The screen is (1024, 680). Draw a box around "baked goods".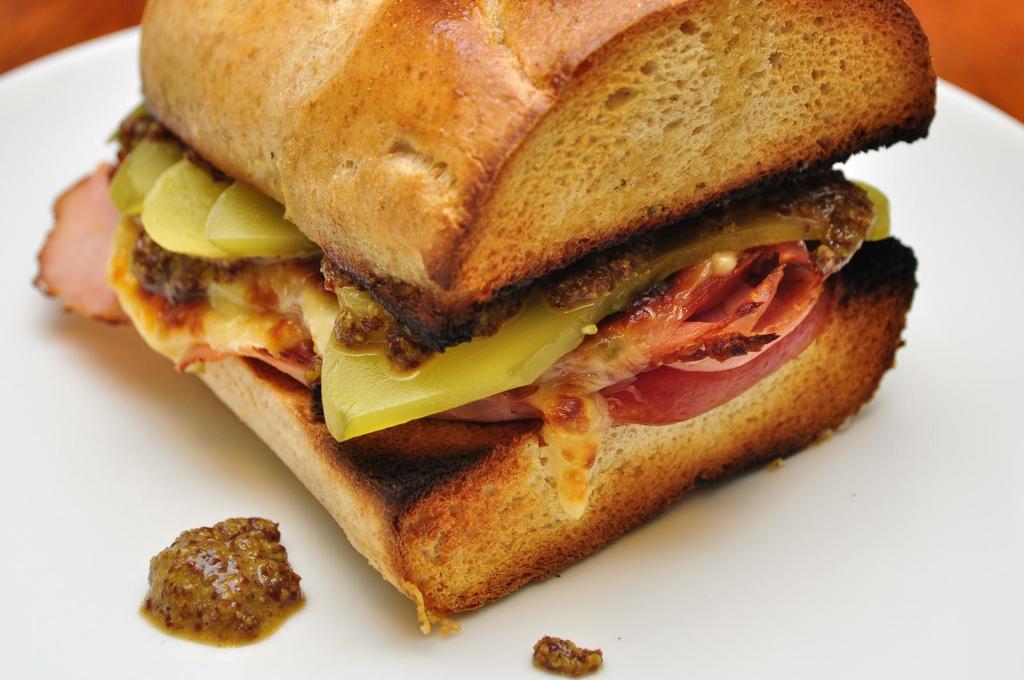
detection(30, 0, 936, 637).
